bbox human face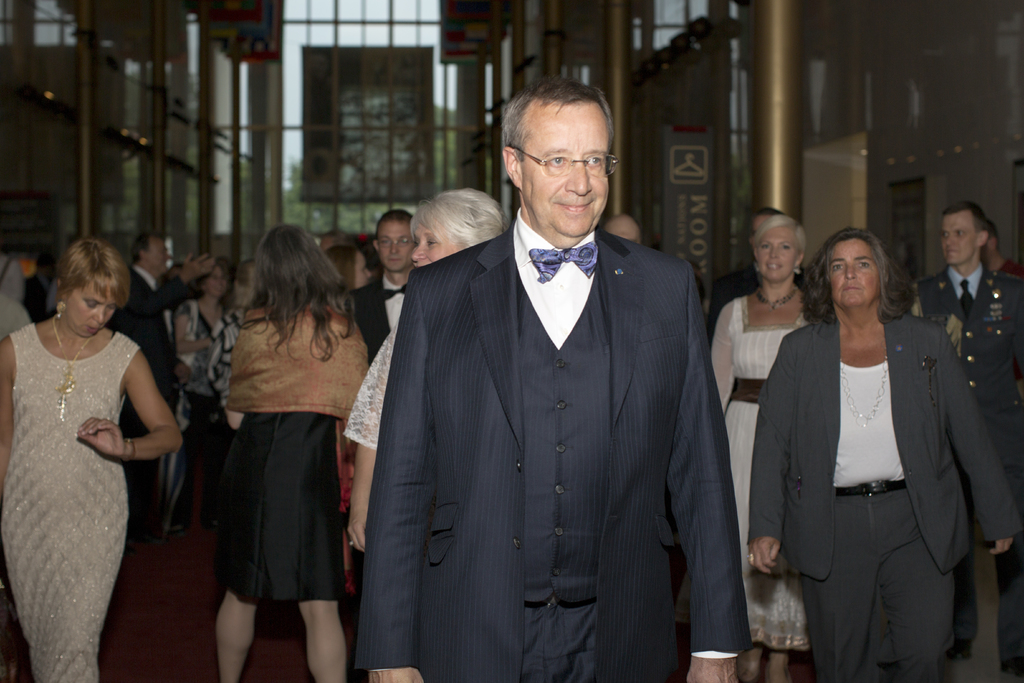
<bbox>757, 223, 800, 283</bbox>
